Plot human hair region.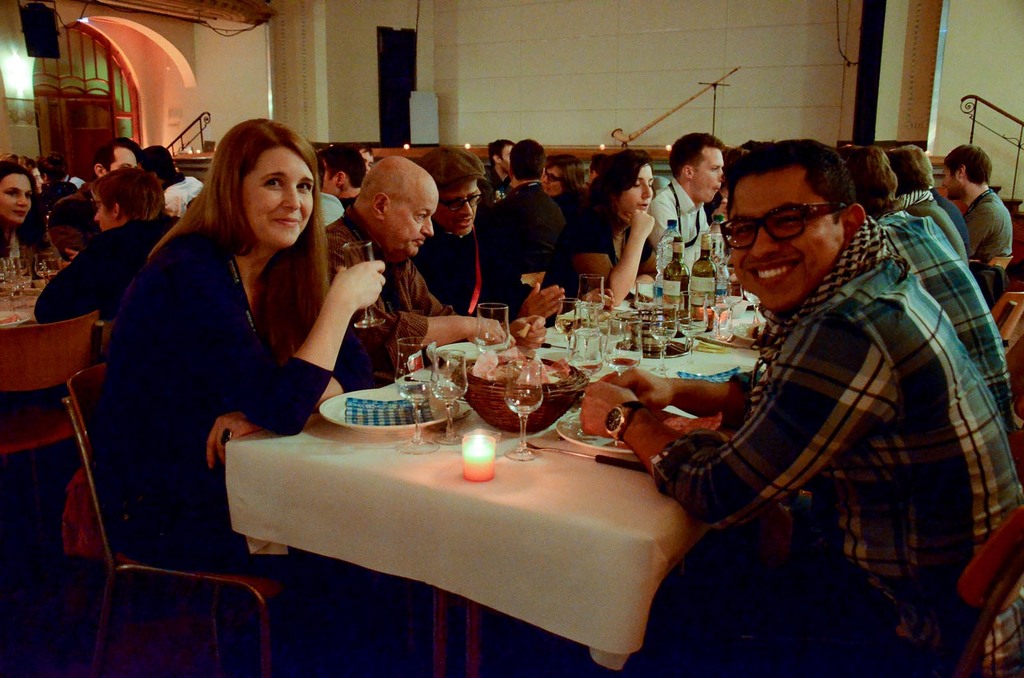
Plotted at rect(489, 137, 518, 168).
